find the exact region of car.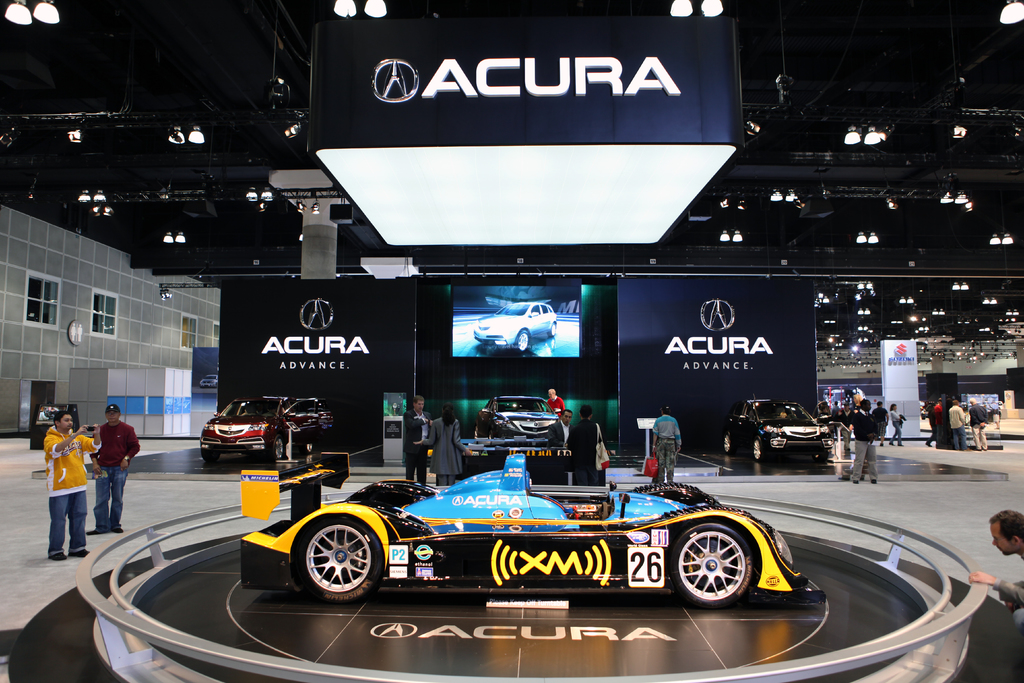
Exact region: detection(473, 395, 561, 449).
